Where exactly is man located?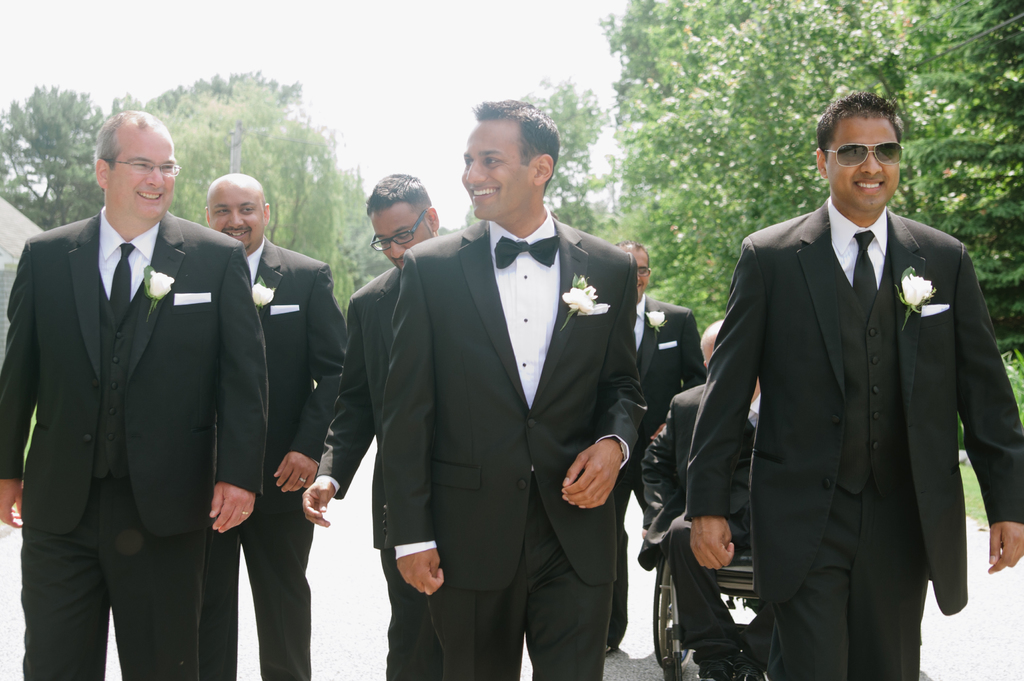
Its bounding box is (382,99,651,680).
